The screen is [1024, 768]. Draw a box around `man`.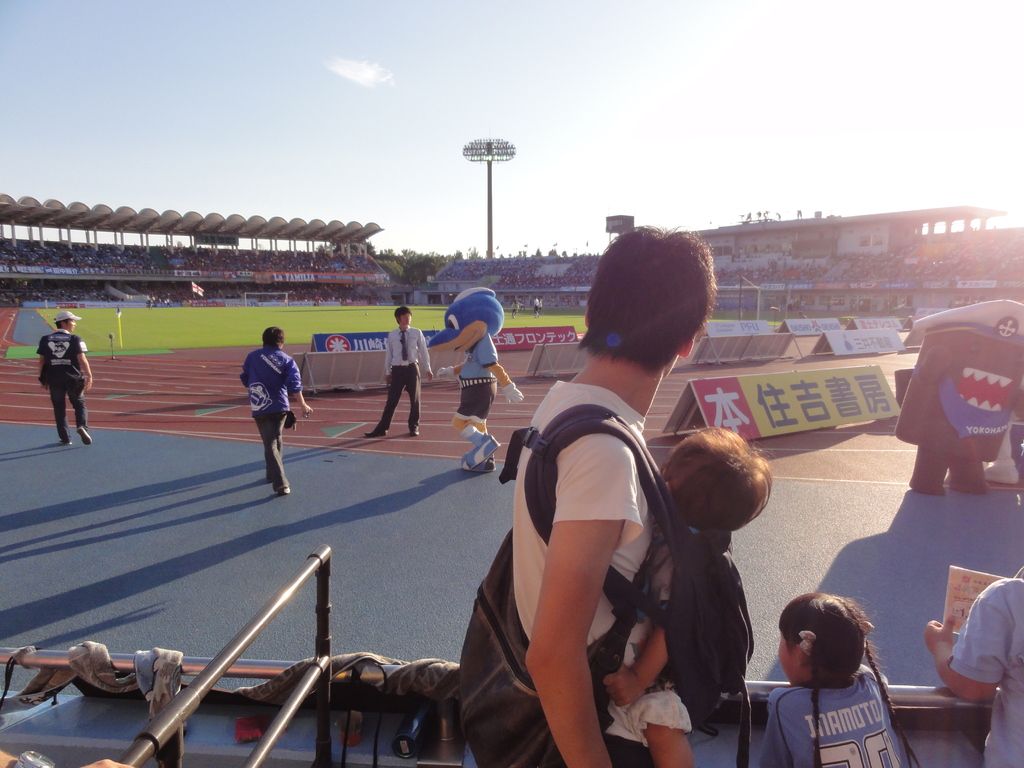
Rect(19, 316, 93, 447).
